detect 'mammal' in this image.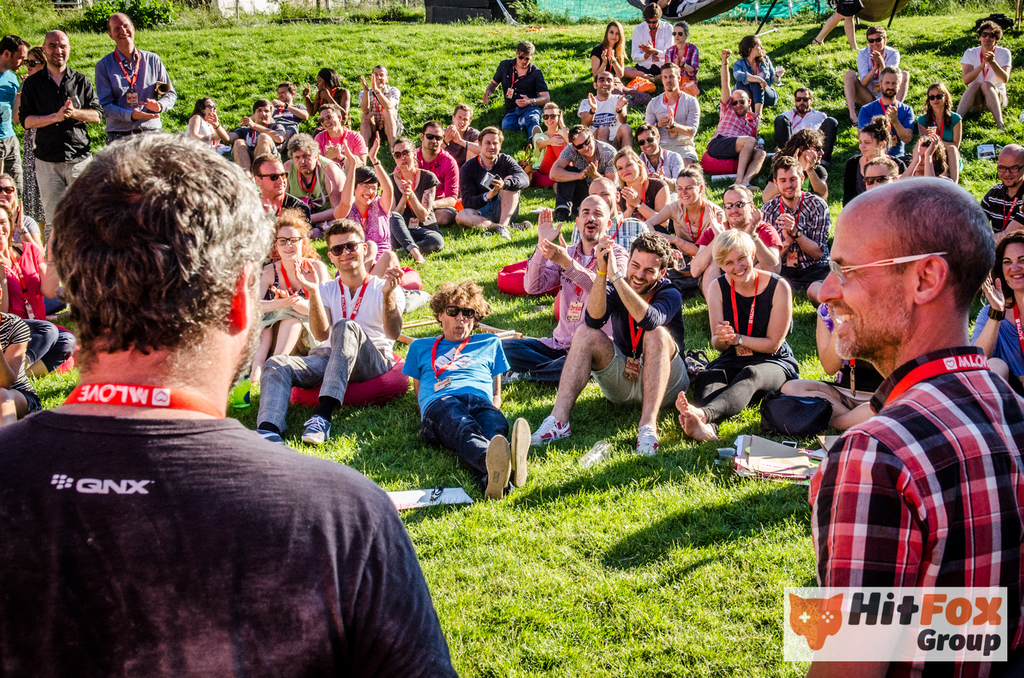
Detection: bbox=[845, 25, 907, 123].
